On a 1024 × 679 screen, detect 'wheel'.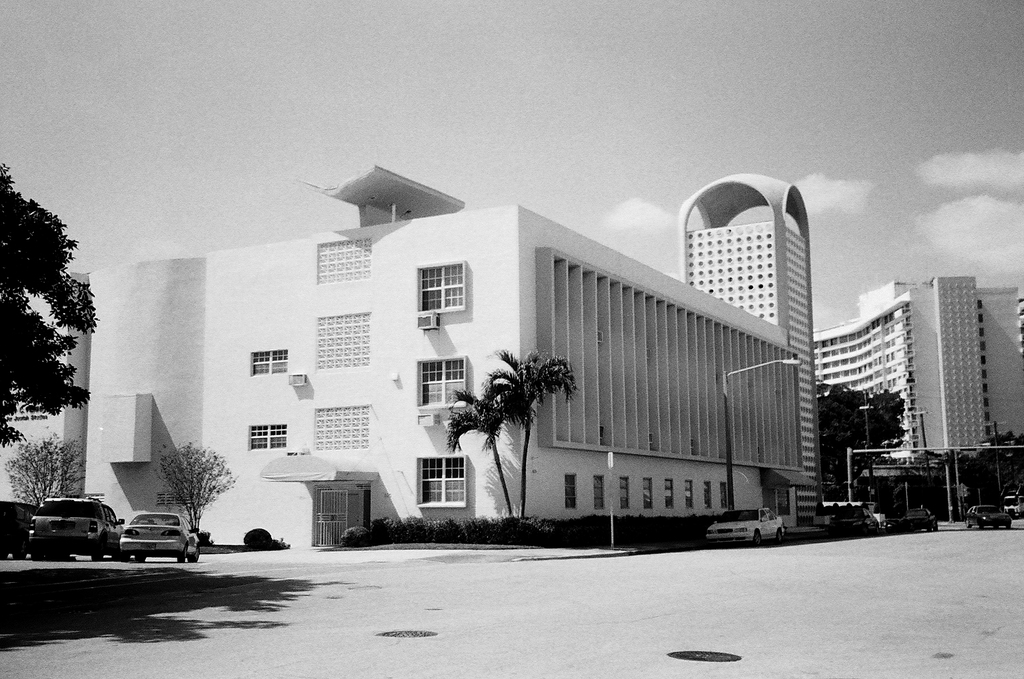
[x1=186, y1=547, x2=202, y2=564].
